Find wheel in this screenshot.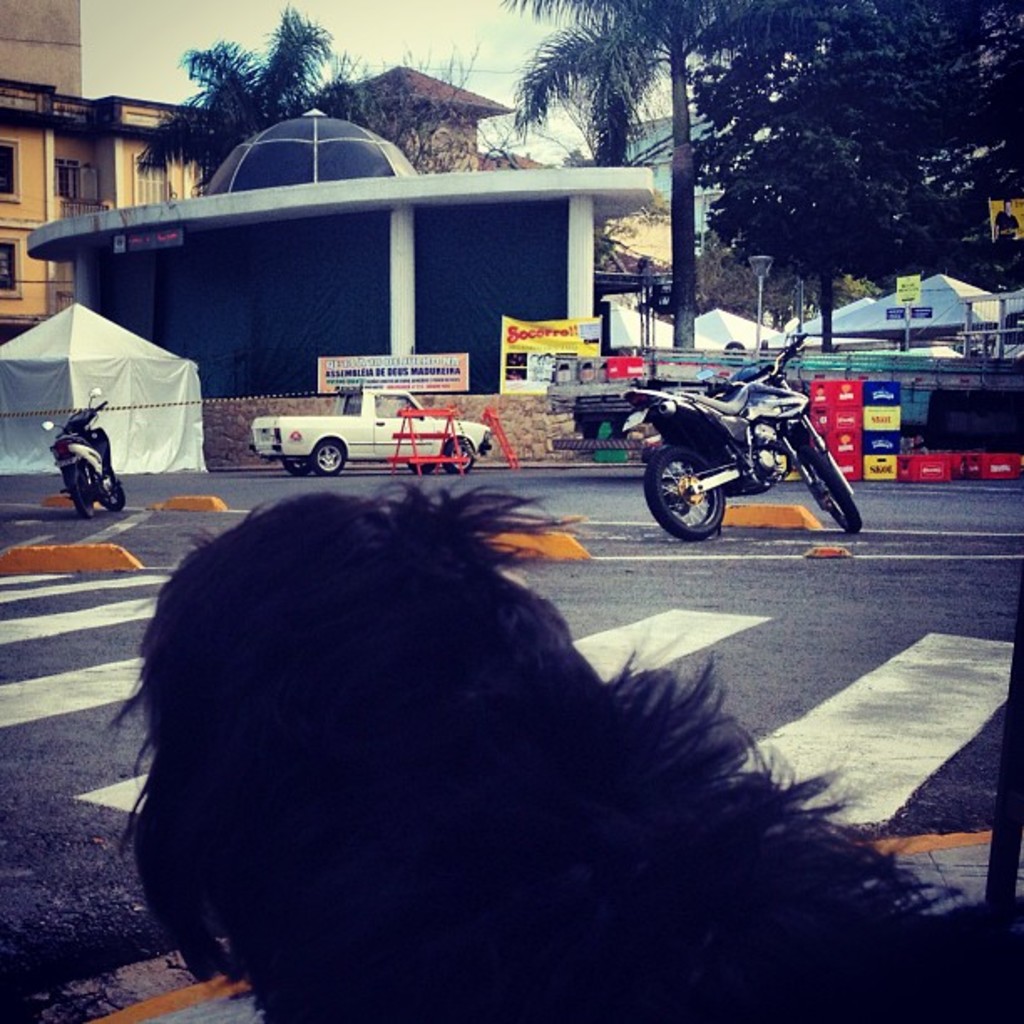
The bounding box for wheel is BBox(284, 460, 315, 477).
